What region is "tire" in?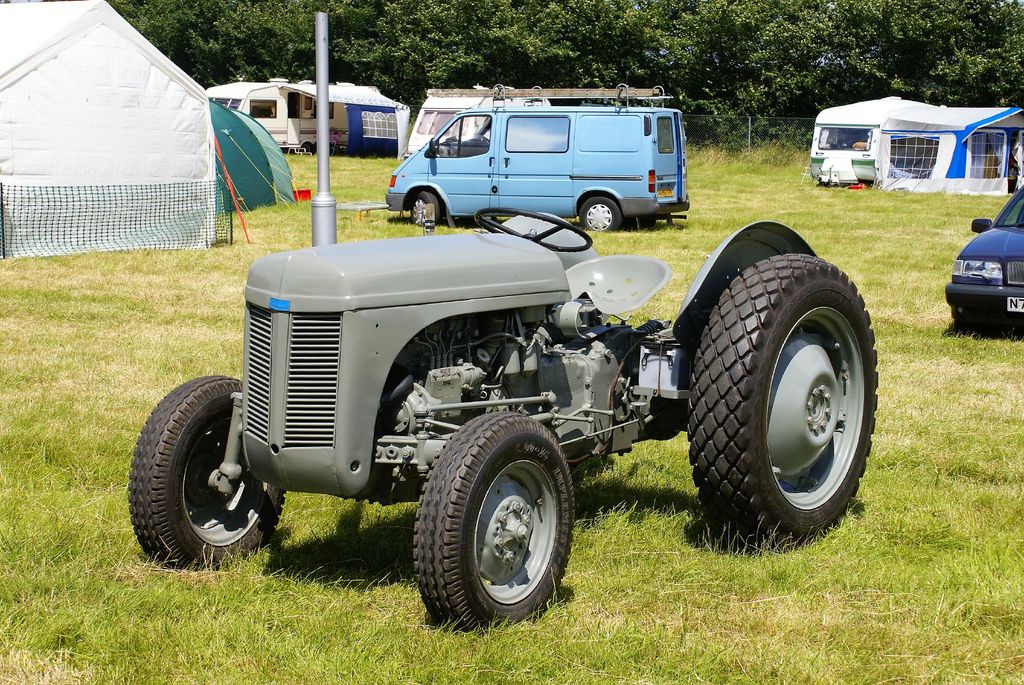
{"left": 410, "top": 192, "right": 439, "bottom": 227}.
